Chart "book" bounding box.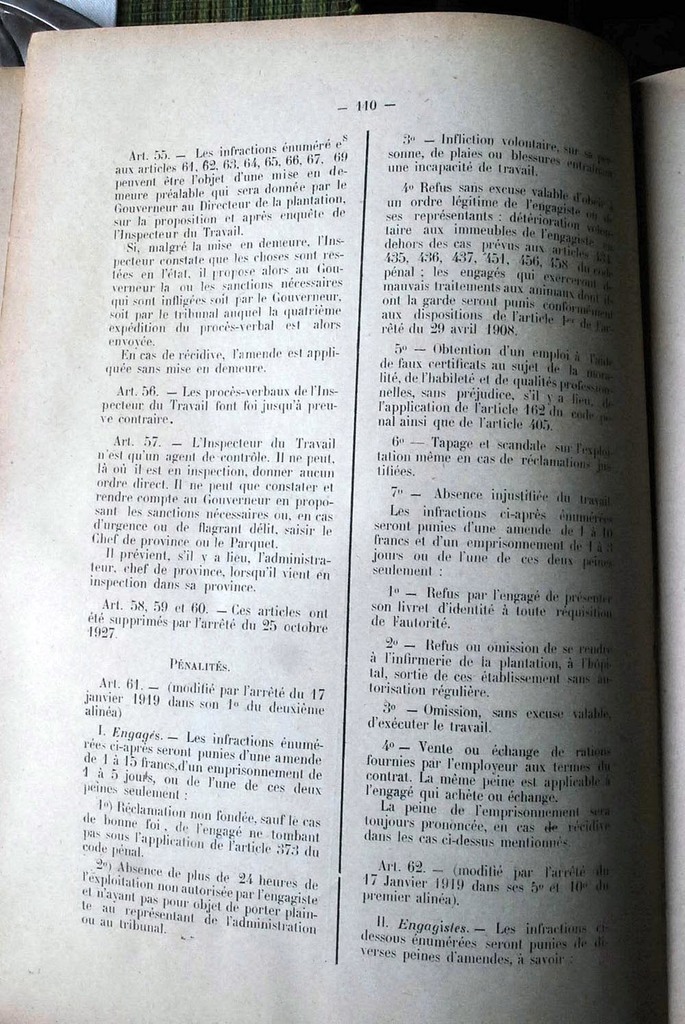
Charted: <bbox>10, 19, 680, 1023</bbox>.
